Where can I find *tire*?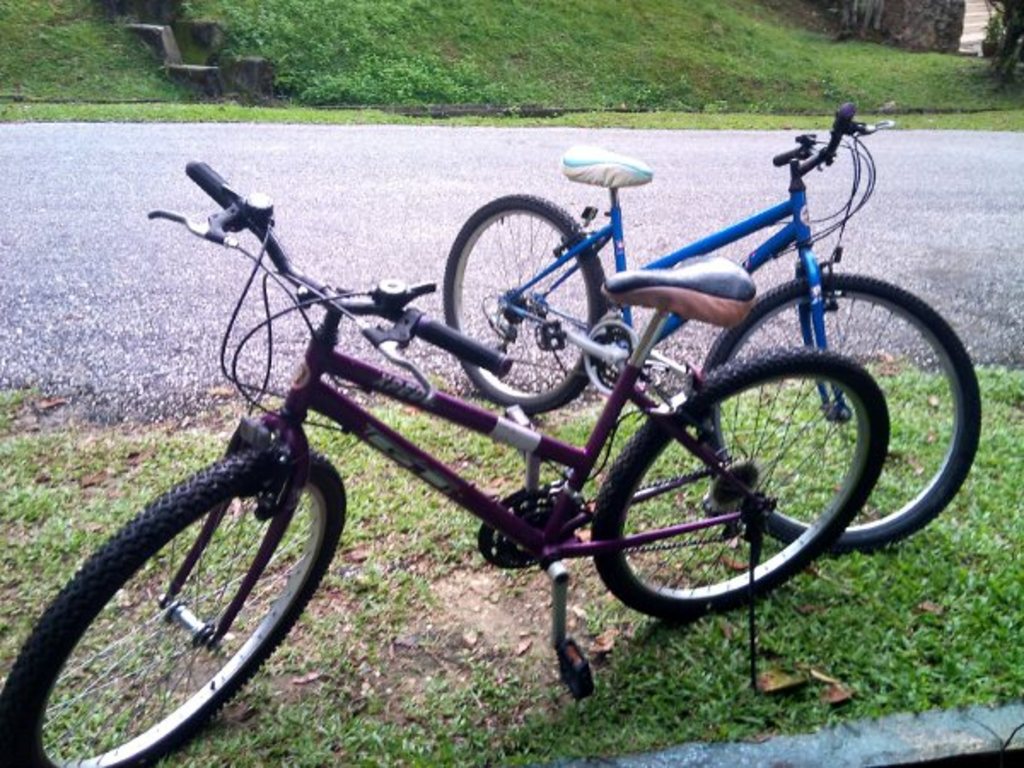
You can find it at x1=439, y1=198, x2=606, y2=416.
